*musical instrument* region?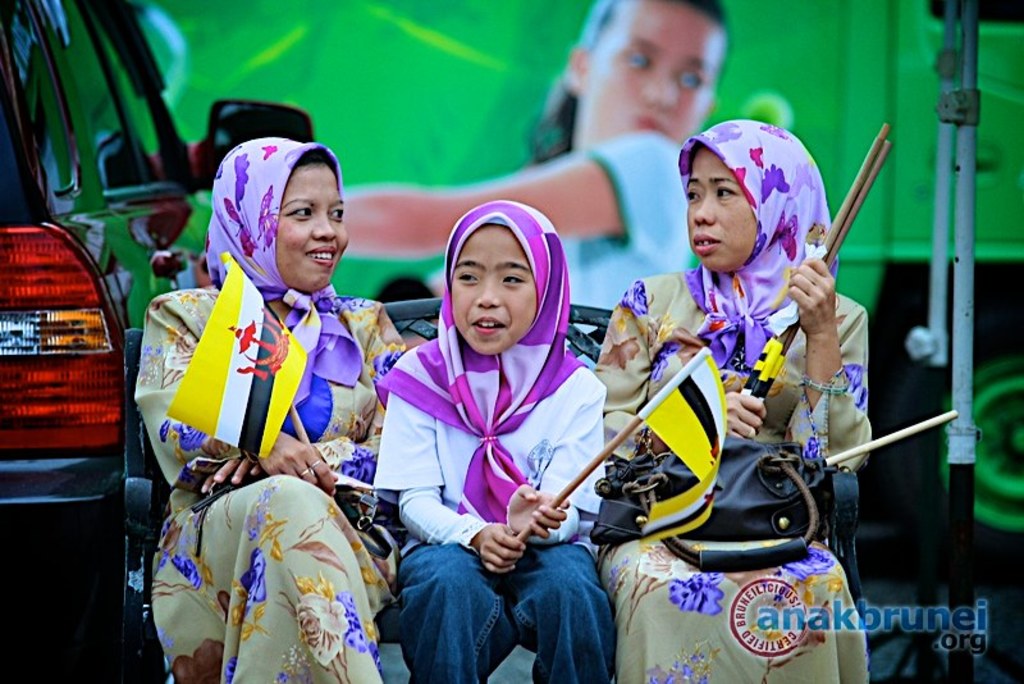
(x1=495, y1=329, x2=717, y2=562)
